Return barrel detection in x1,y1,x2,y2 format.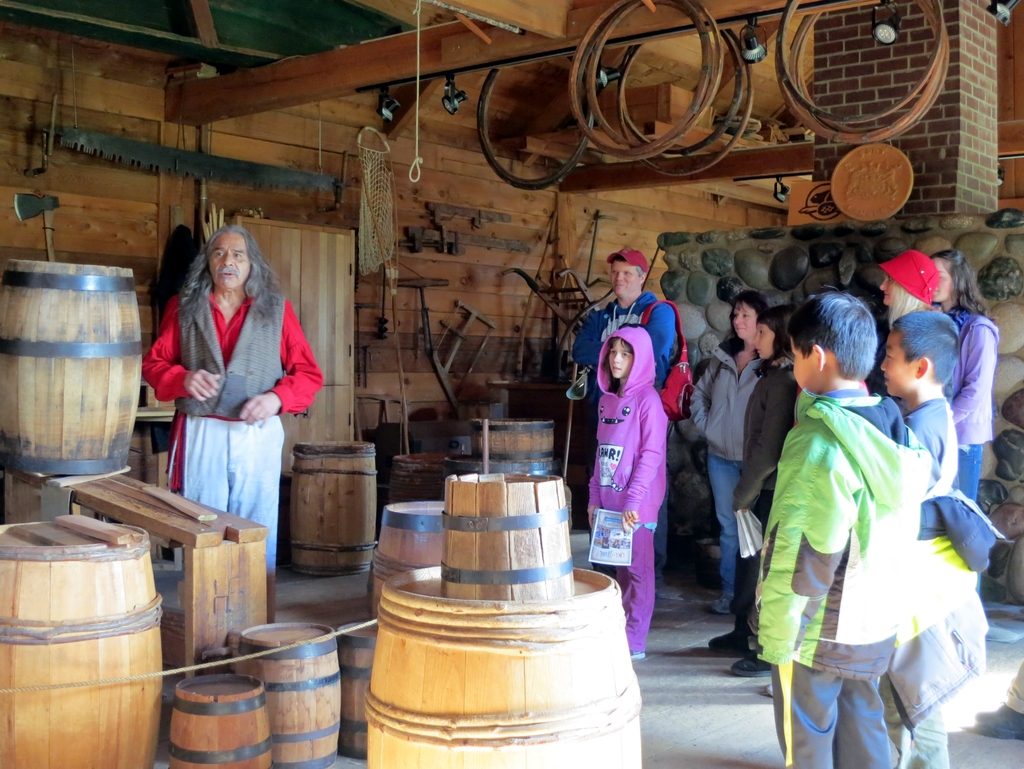
0,511,164,768.
